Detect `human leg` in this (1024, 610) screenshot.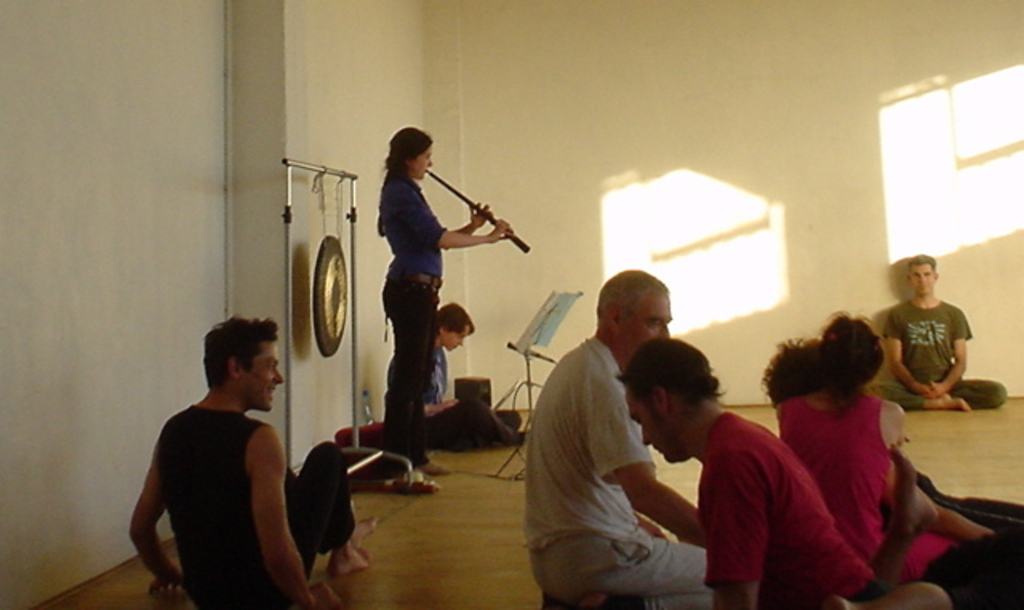
Detection: box=[867, 379, 1003, 408].
